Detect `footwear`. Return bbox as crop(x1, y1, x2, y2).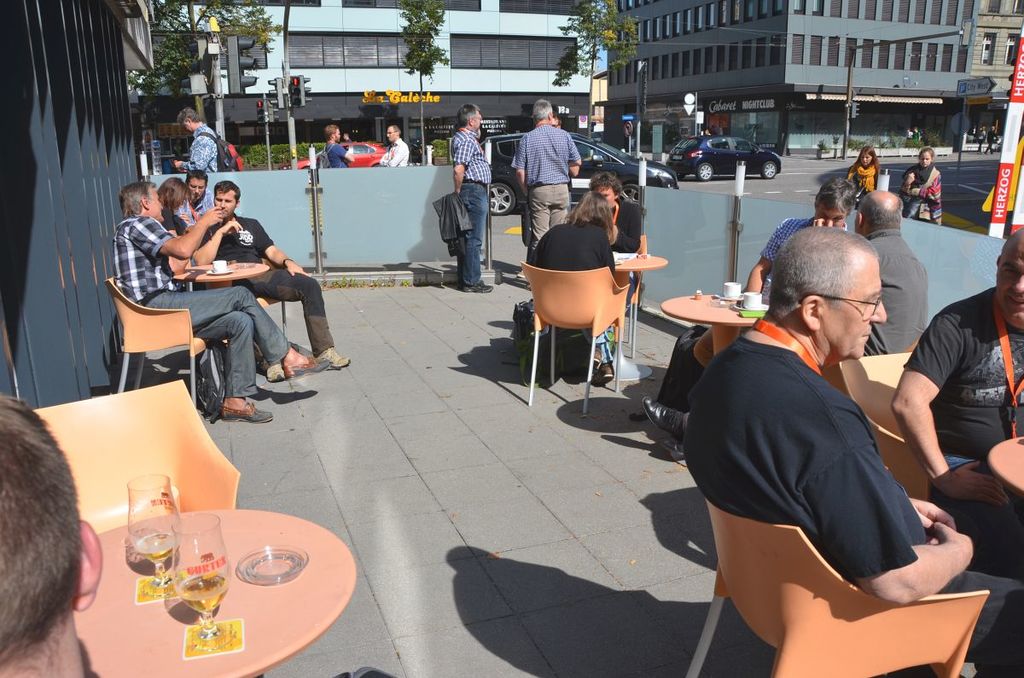
crop(264, 360, 293, 383).
